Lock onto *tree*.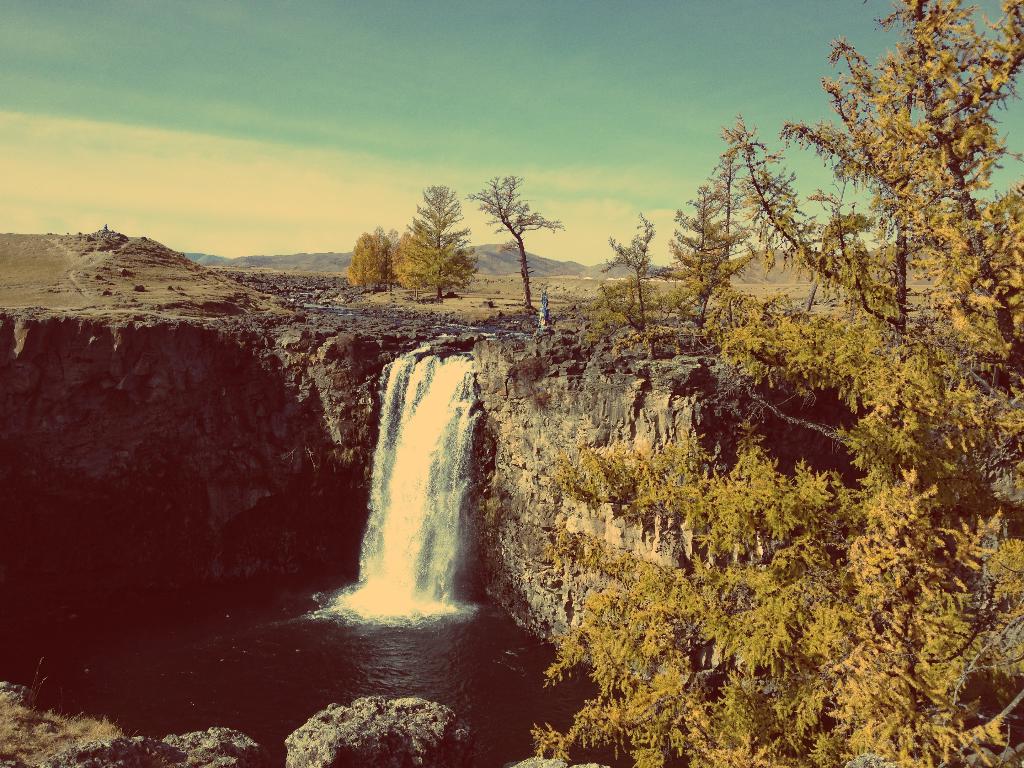
Locked: bbox=(788, 0, 1023, 353).
